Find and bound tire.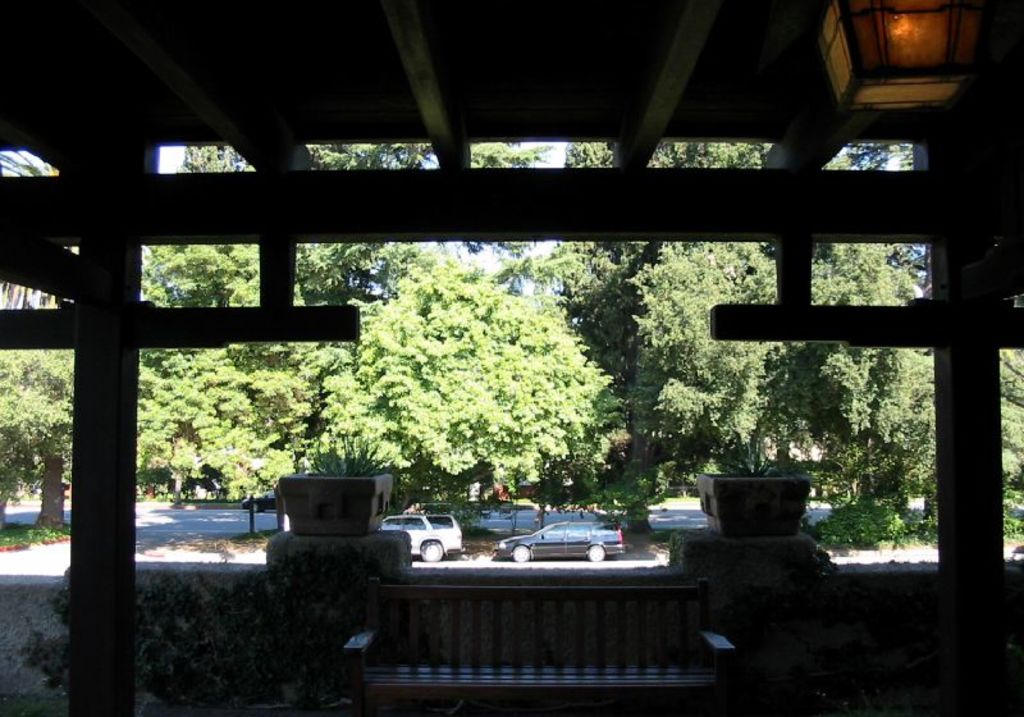
Bound: locate(509, 545, 532, 563).
